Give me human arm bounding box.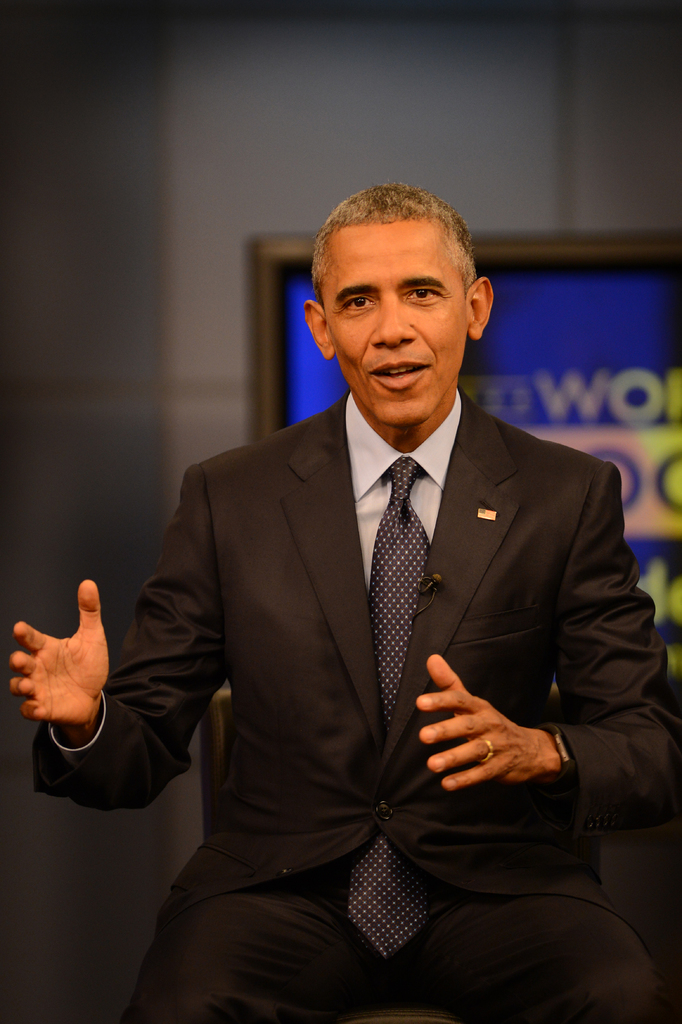
[9,449,239,817].
